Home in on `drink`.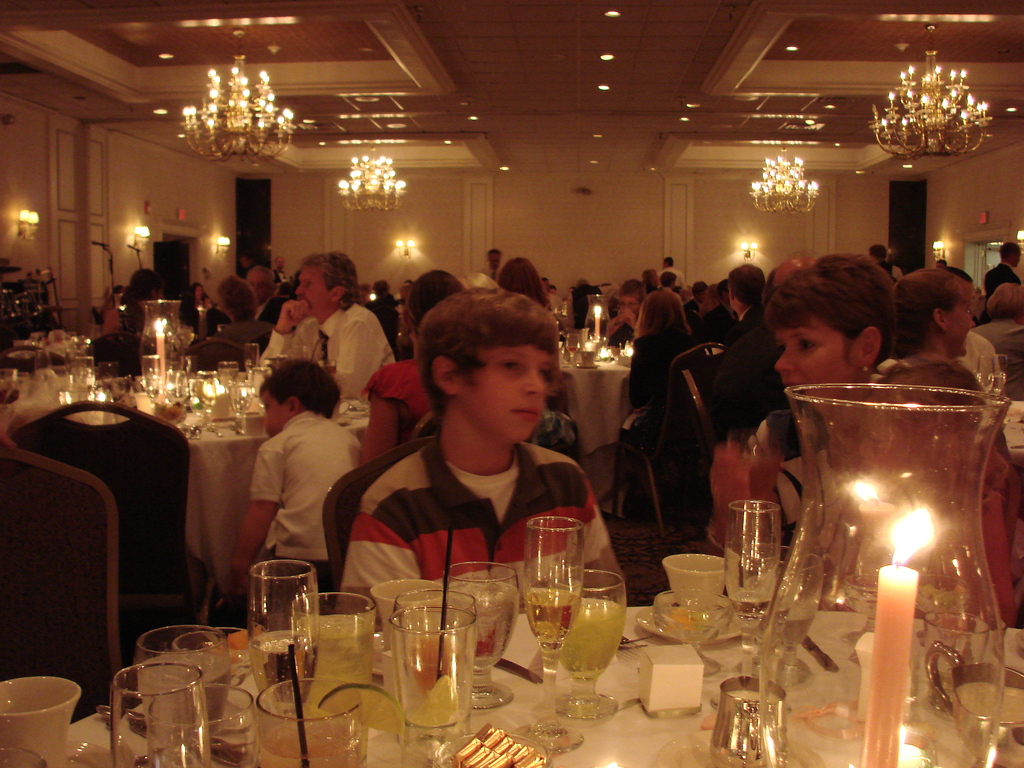
Homed in at (530, 591, 575, 650).
